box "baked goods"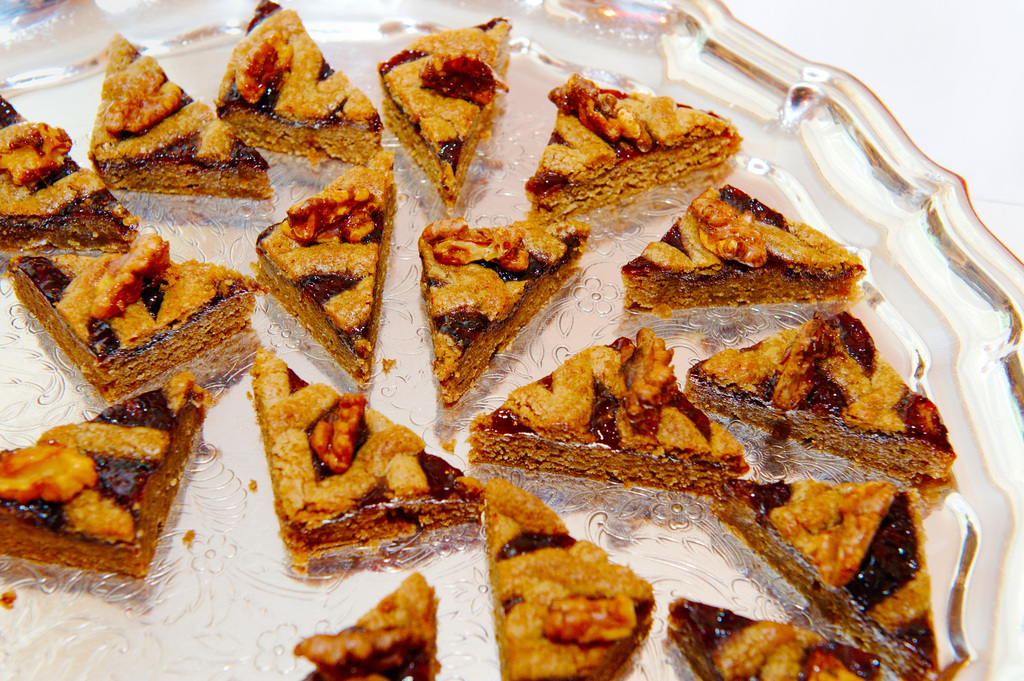
<bbox>626, 172, 871, 315</bbox>
